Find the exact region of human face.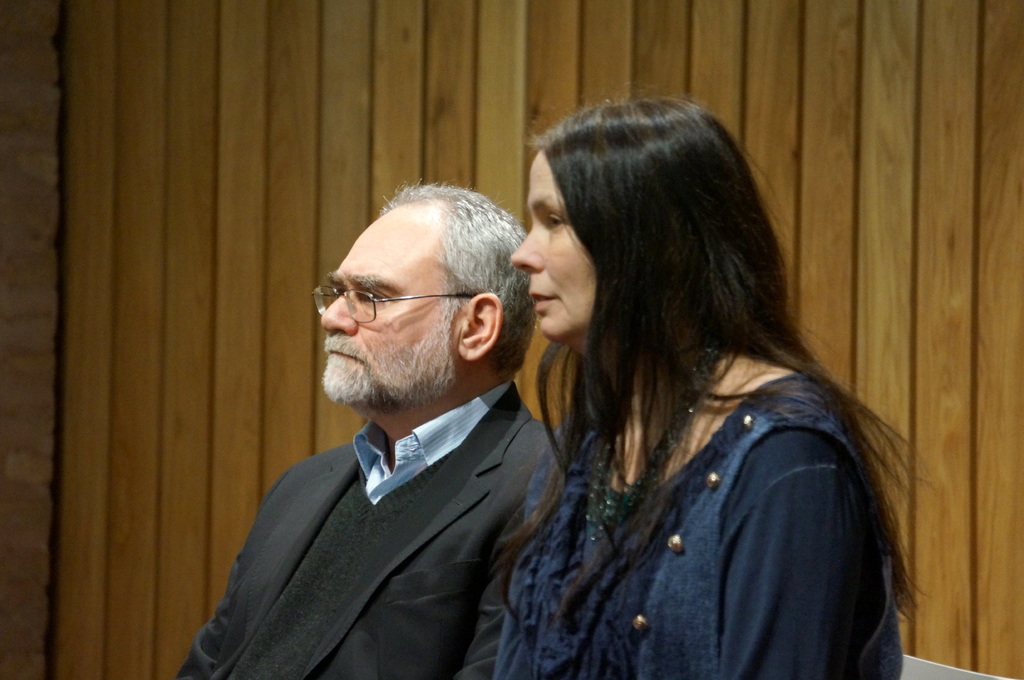
Exact region: rect(510, 146, 595, 337).
